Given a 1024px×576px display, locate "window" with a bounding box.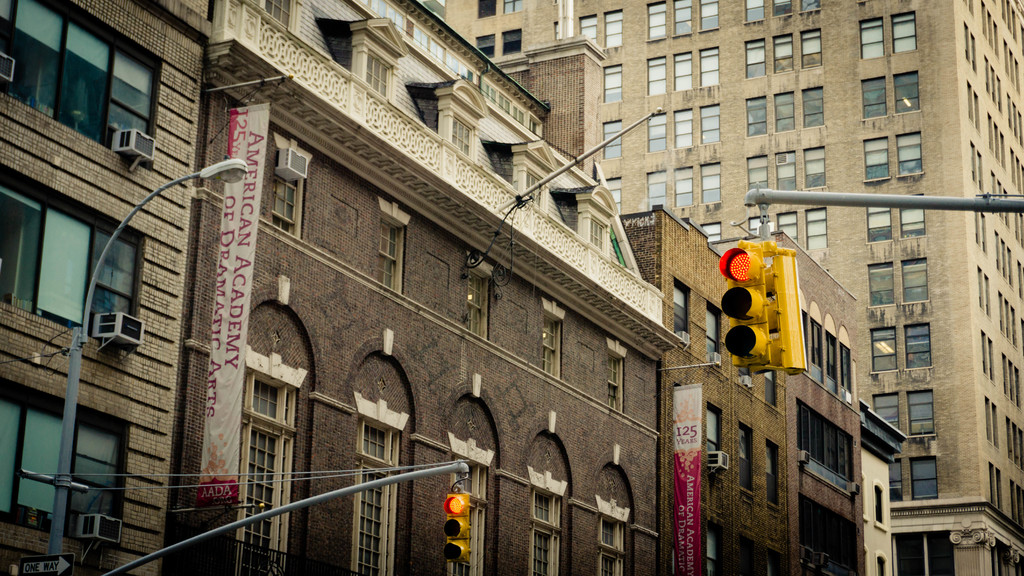
Located: {"left": 868, "top": 202, "right": 890, "bottom": 240}.
